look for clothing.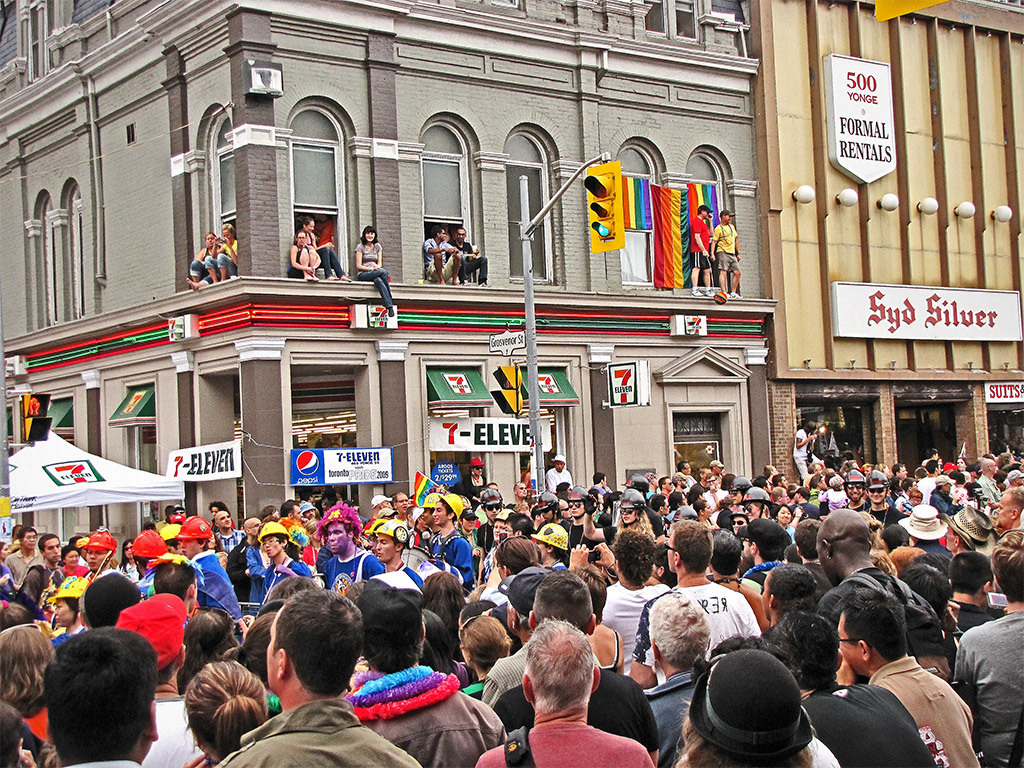
Found: l=393, t=566, r=430, b=595.
